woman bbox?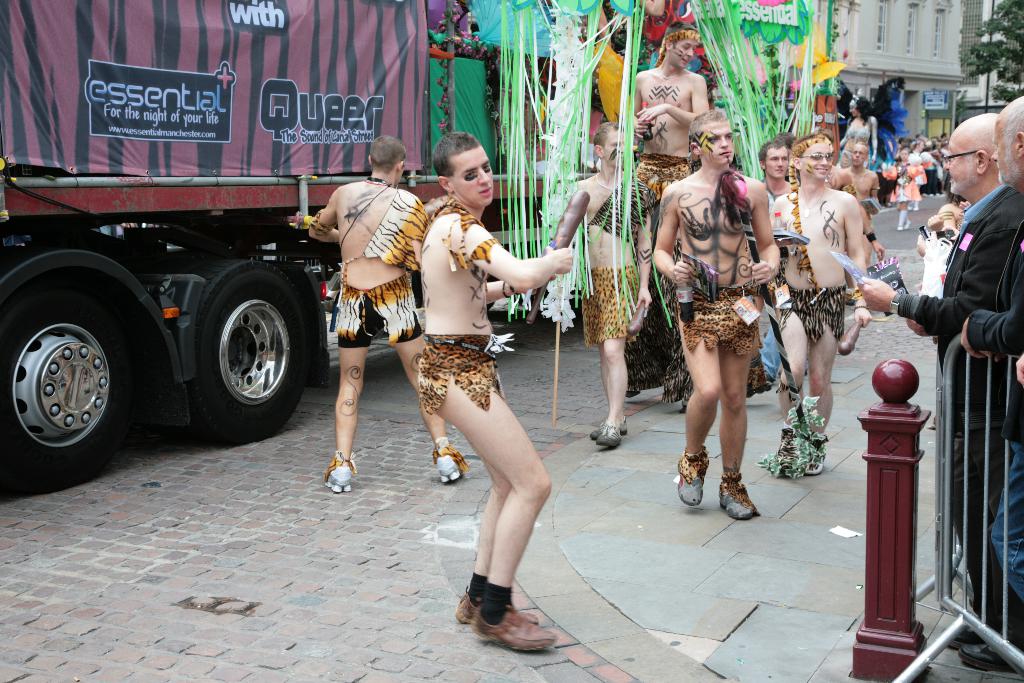
pyautogui.locateOnScreen(884, 140, 924, 239)
